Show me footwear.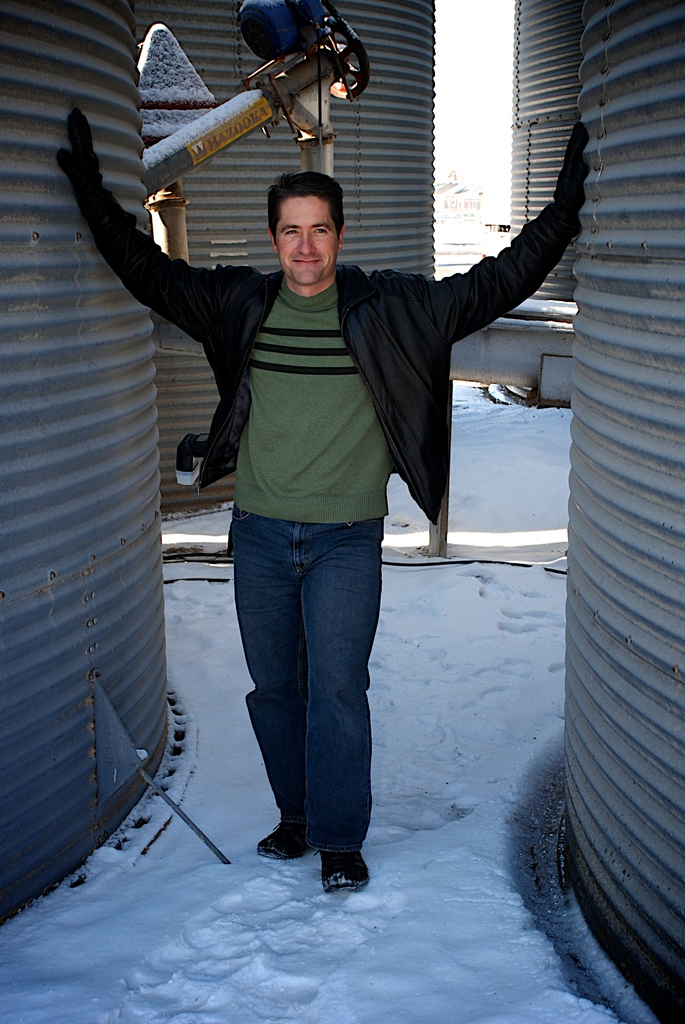
footwear is here: 301, 840, 377, 898.
